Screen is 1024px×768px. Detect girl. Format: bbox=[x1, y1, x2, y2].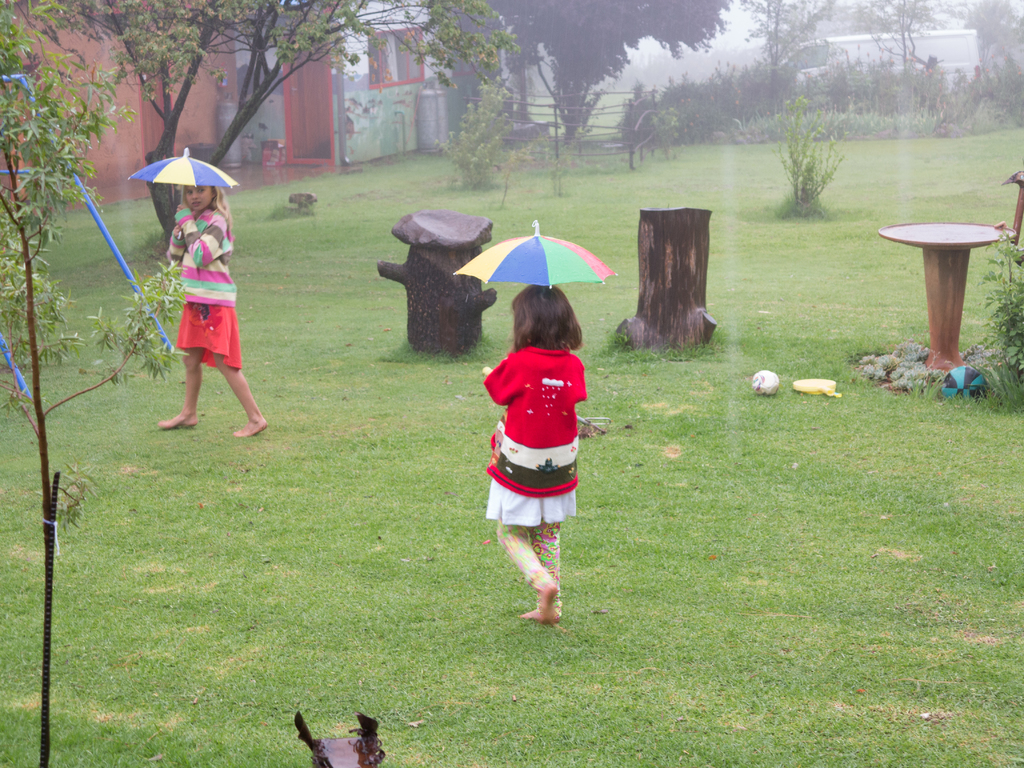
bbox=[159, 185, 264, 439].
